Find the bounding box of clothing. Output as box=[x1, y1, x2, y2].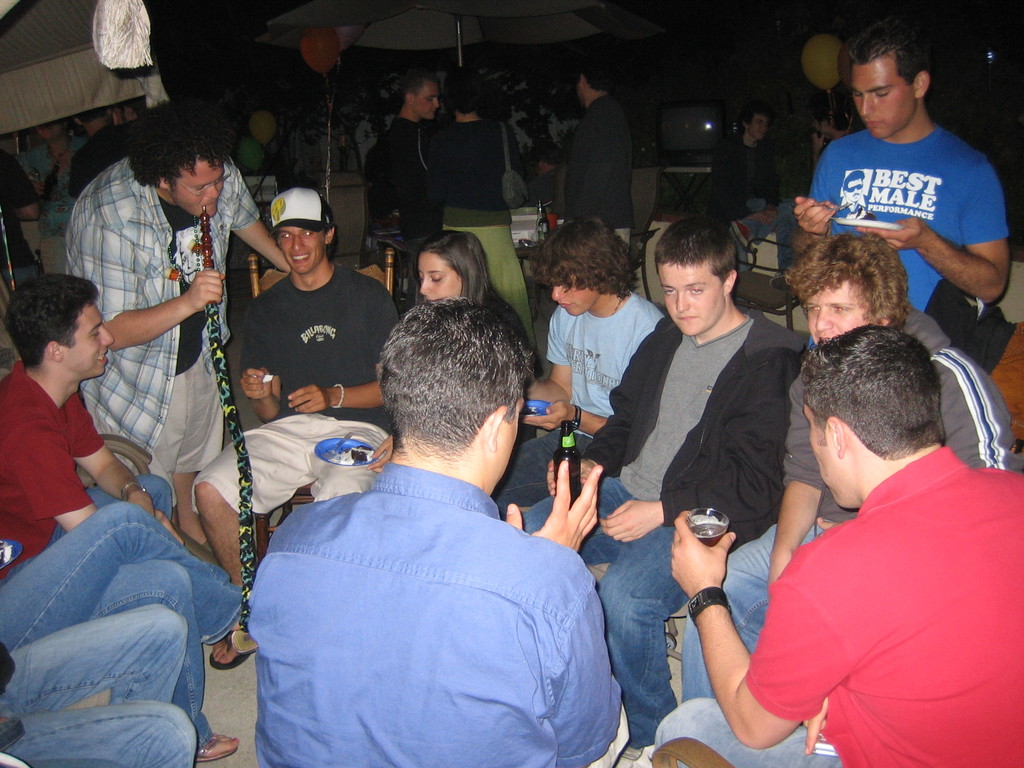
box=[516, 302, 826, 735].
